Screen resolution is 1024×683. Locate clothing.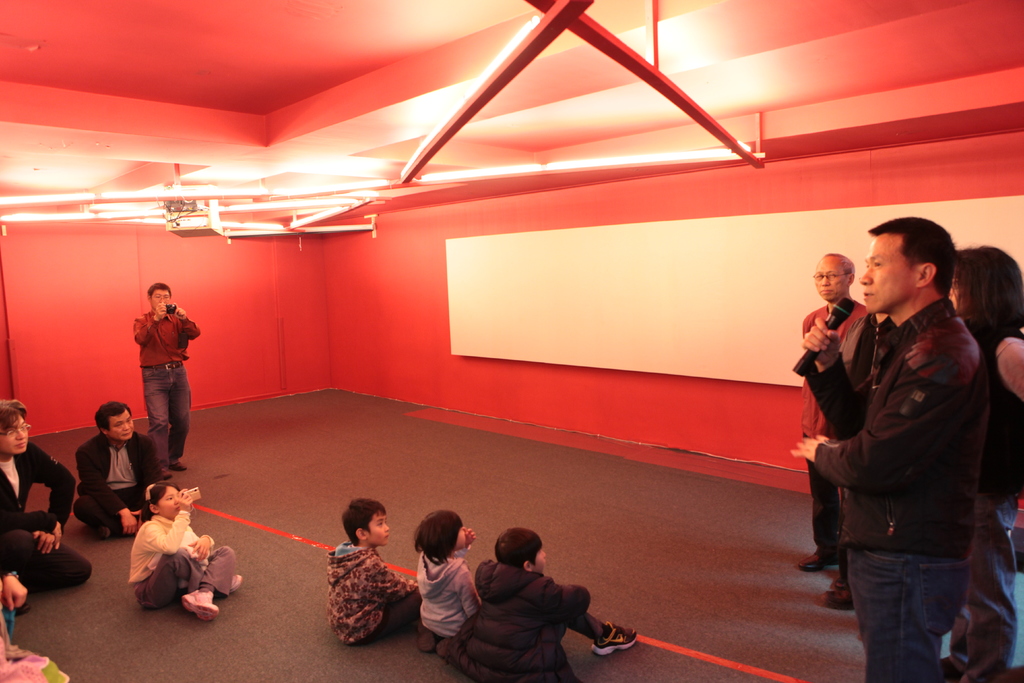
crop(802, 300, 886, 606).
